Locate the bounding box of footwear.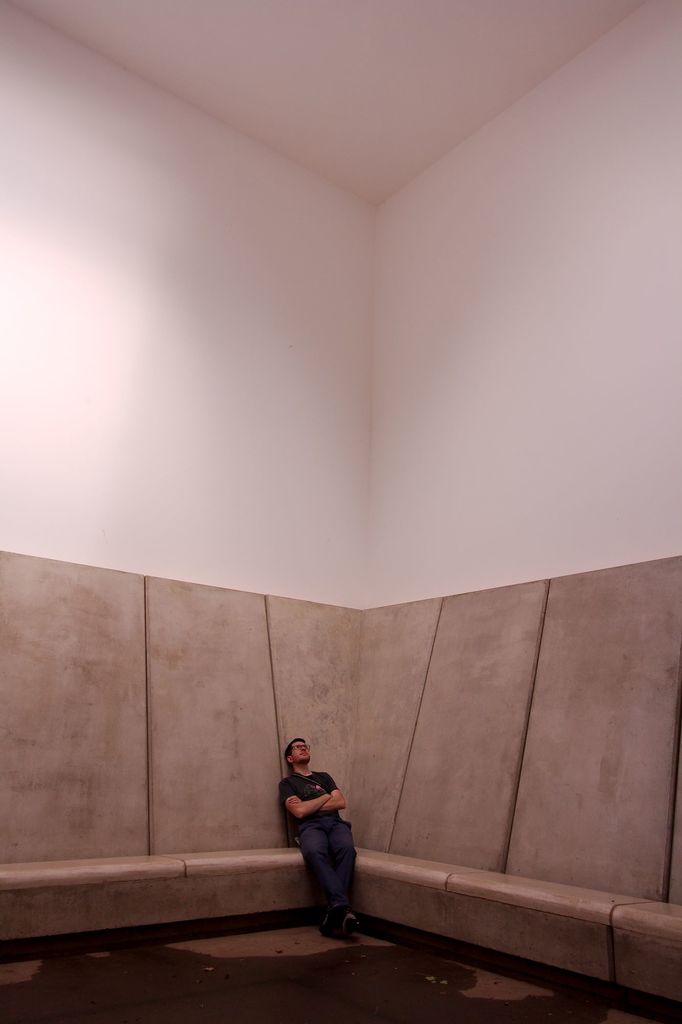
Bounding box: box=[341, 910, 367, 938].
